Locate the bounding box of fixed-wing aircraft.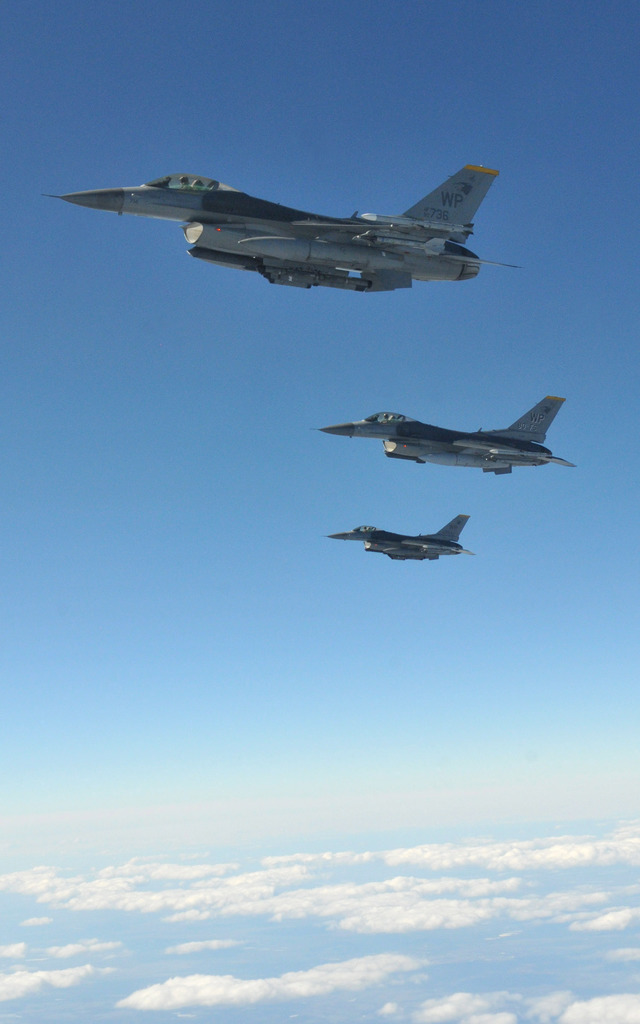
Bounding box: {"left": 36, "top": 159, "right": 518, "bottom": 290}.
